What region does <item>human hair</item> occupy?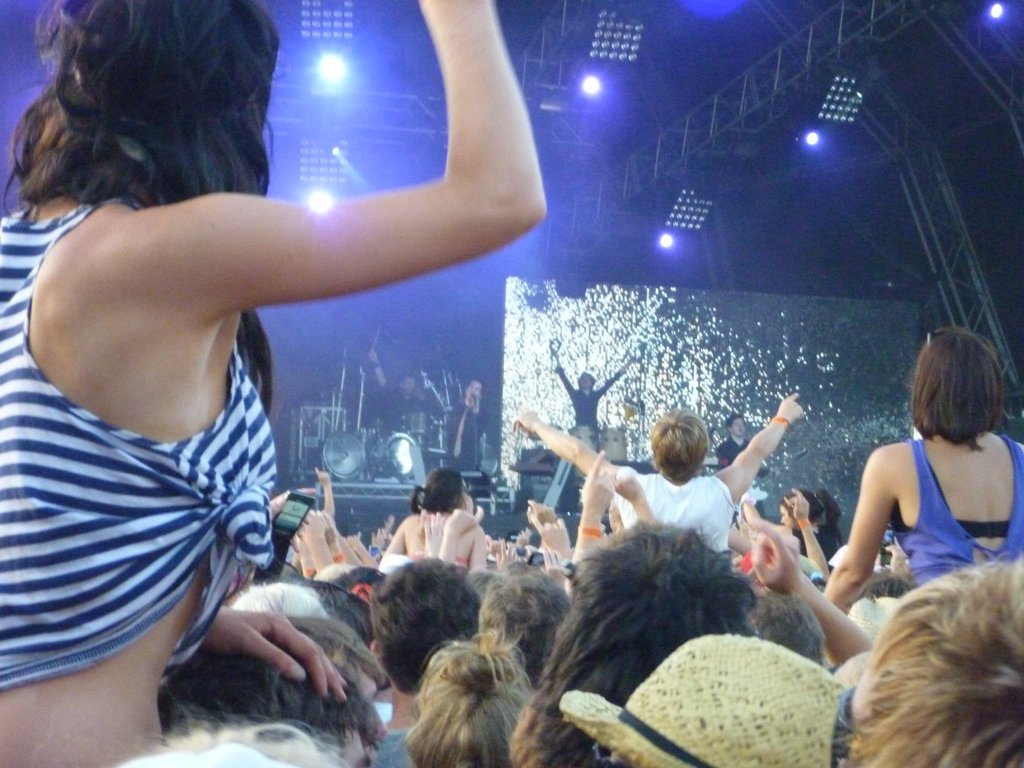
crop(105, 692, 356, 767).
